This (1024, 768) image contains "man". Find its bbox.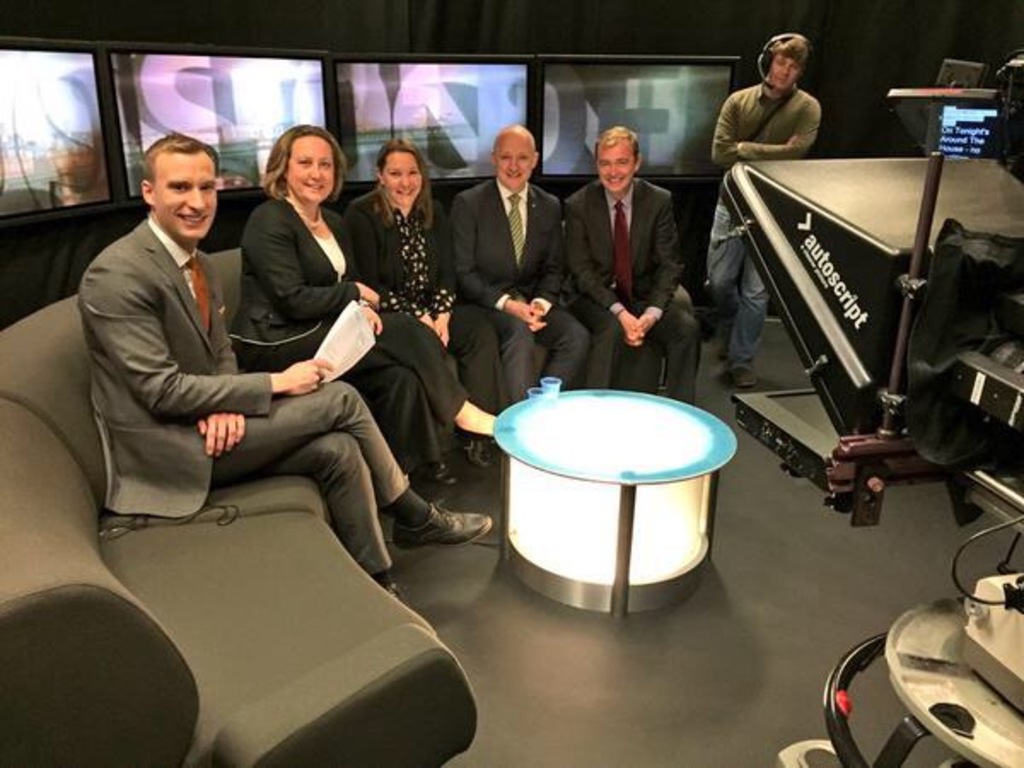
558:128:707:403.
